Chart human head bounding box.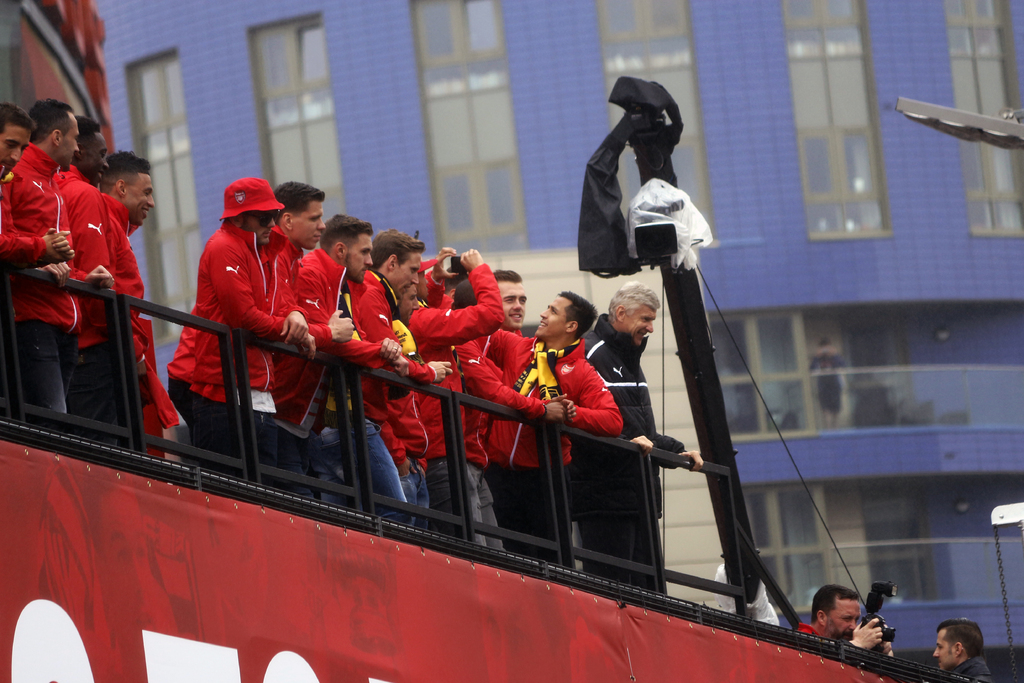
Charted: 368,228,428,298.
